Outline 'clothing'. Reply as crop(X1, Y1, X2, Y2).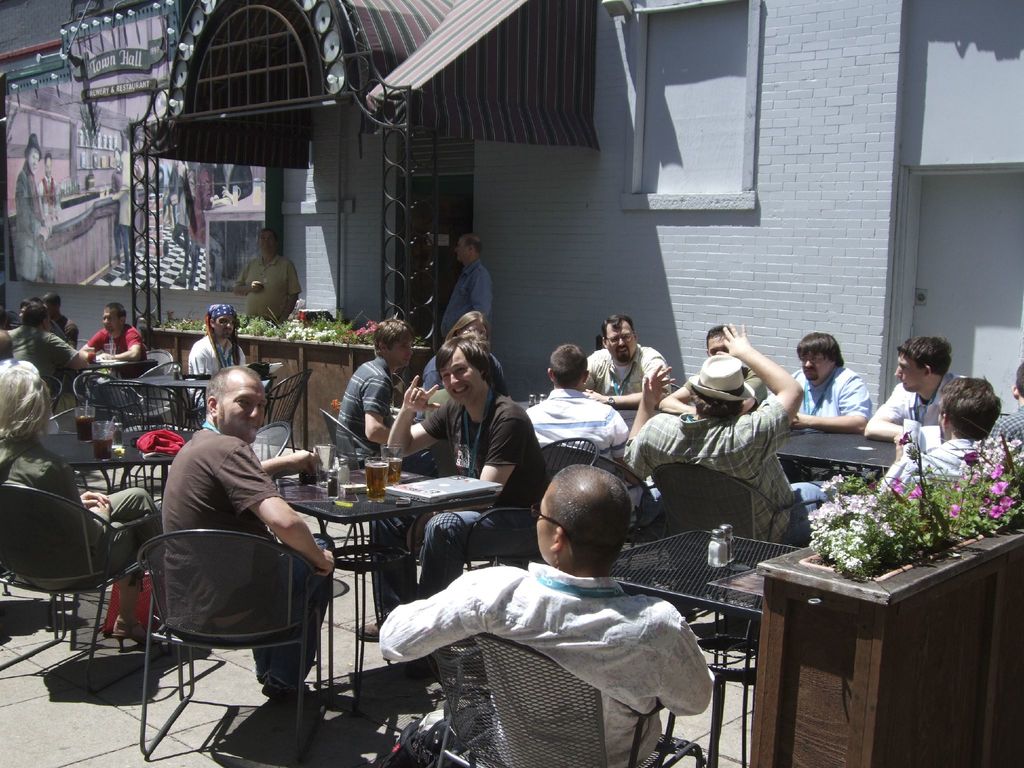
crop(877, 370, 957, 440).
